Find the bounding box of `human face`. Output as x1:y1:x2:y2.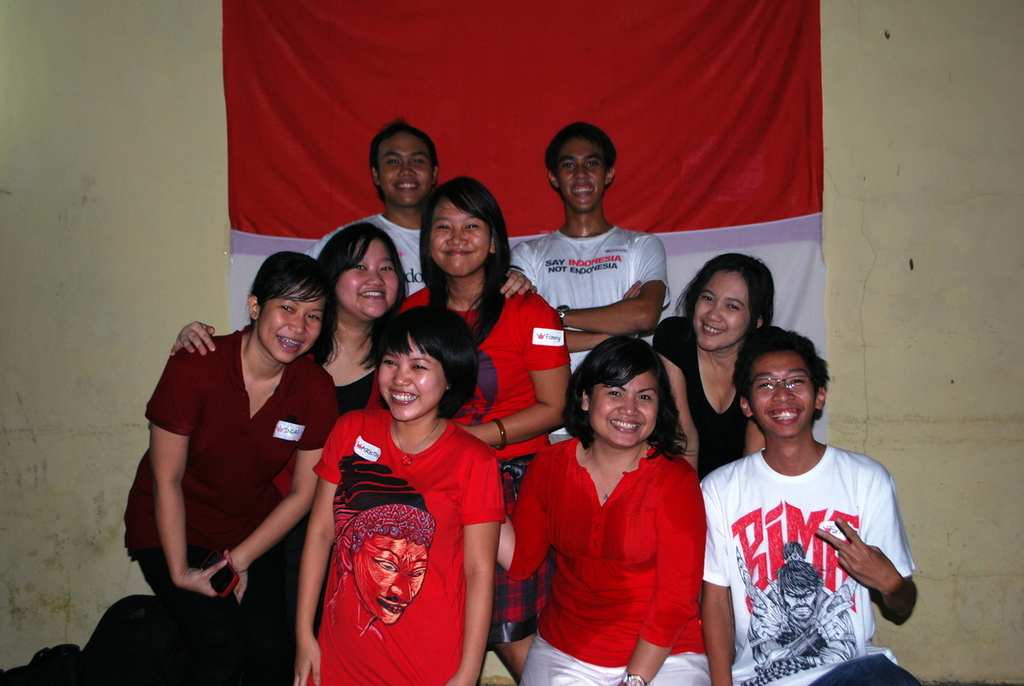
422:194:487:282.
